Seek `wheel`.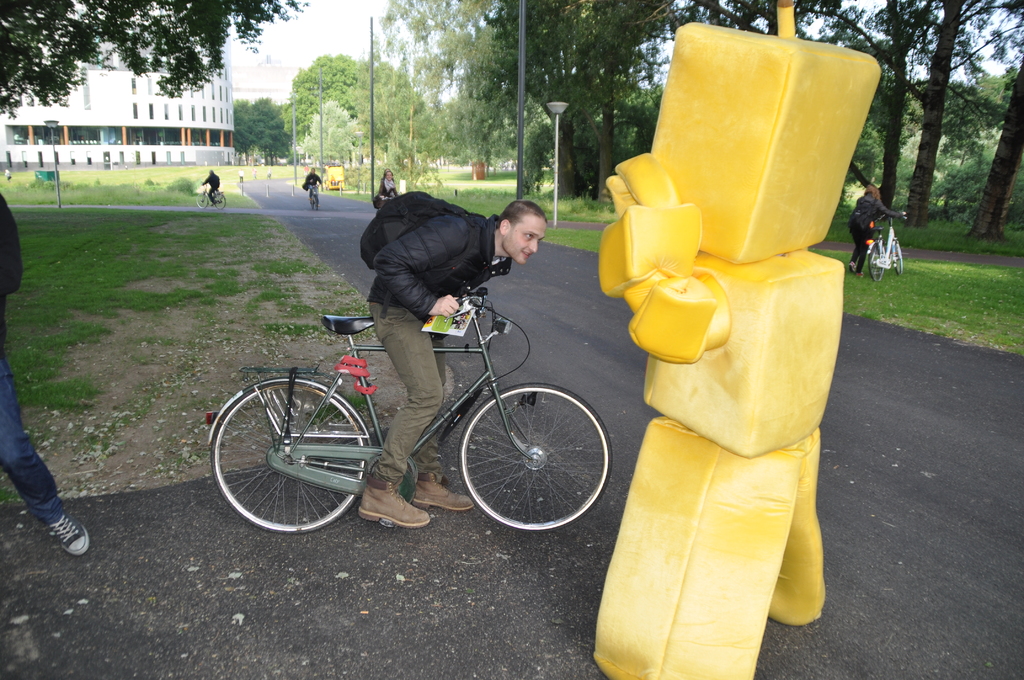
x1=196, y1=193, x2=209, y2=207.
